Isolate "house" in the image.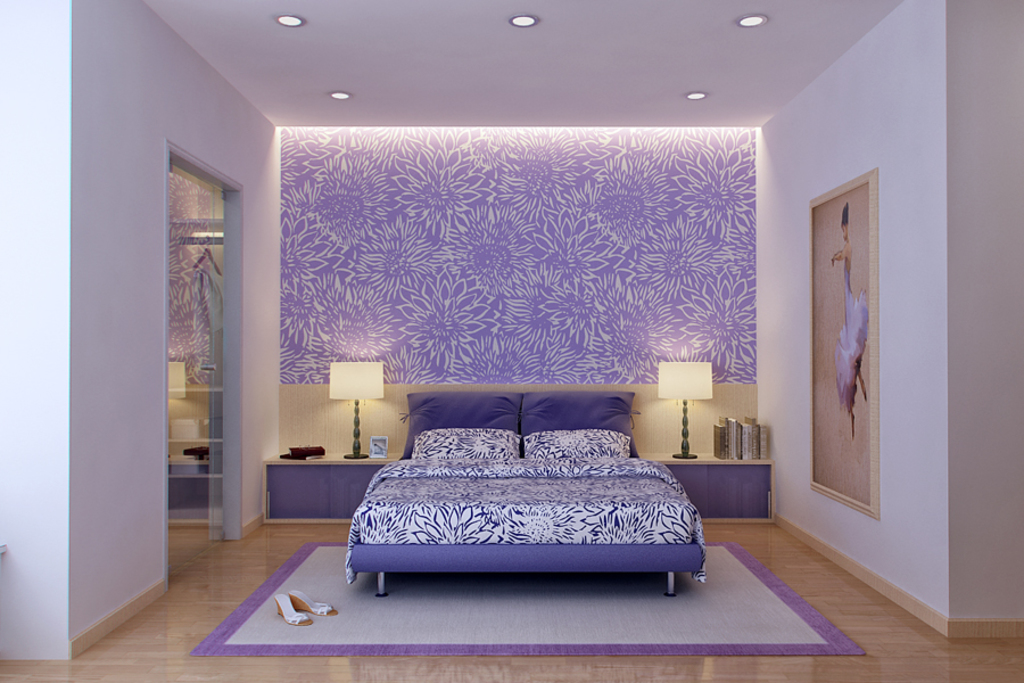
Isolated region: 0,0,1023,682.
